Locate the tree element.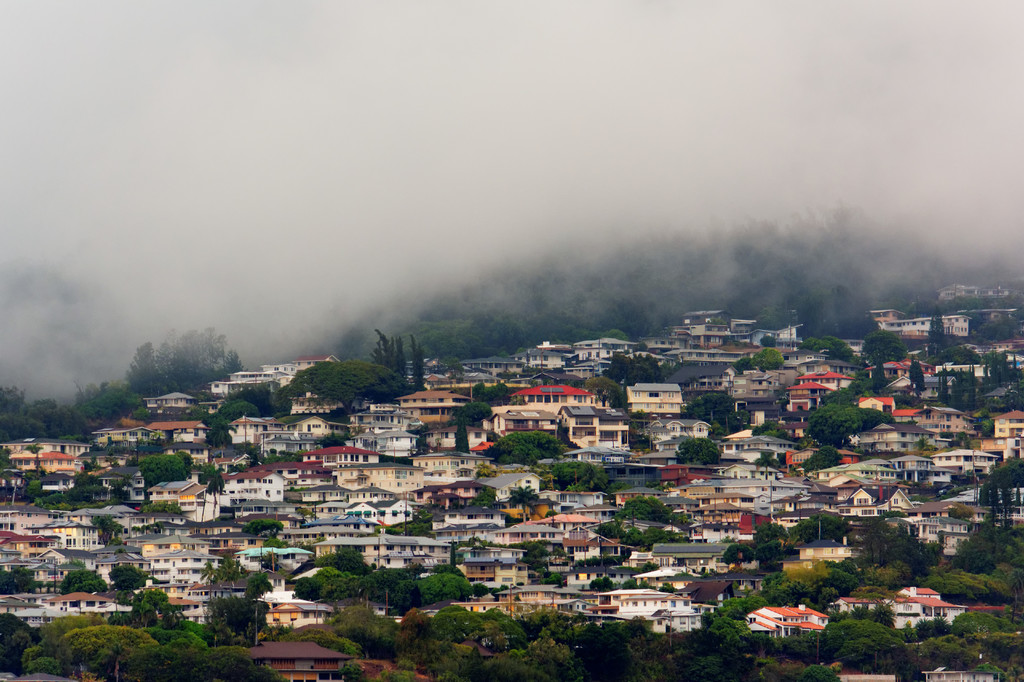
Element bbox: (x1=206, y1=327, x2=220, y2=377).
